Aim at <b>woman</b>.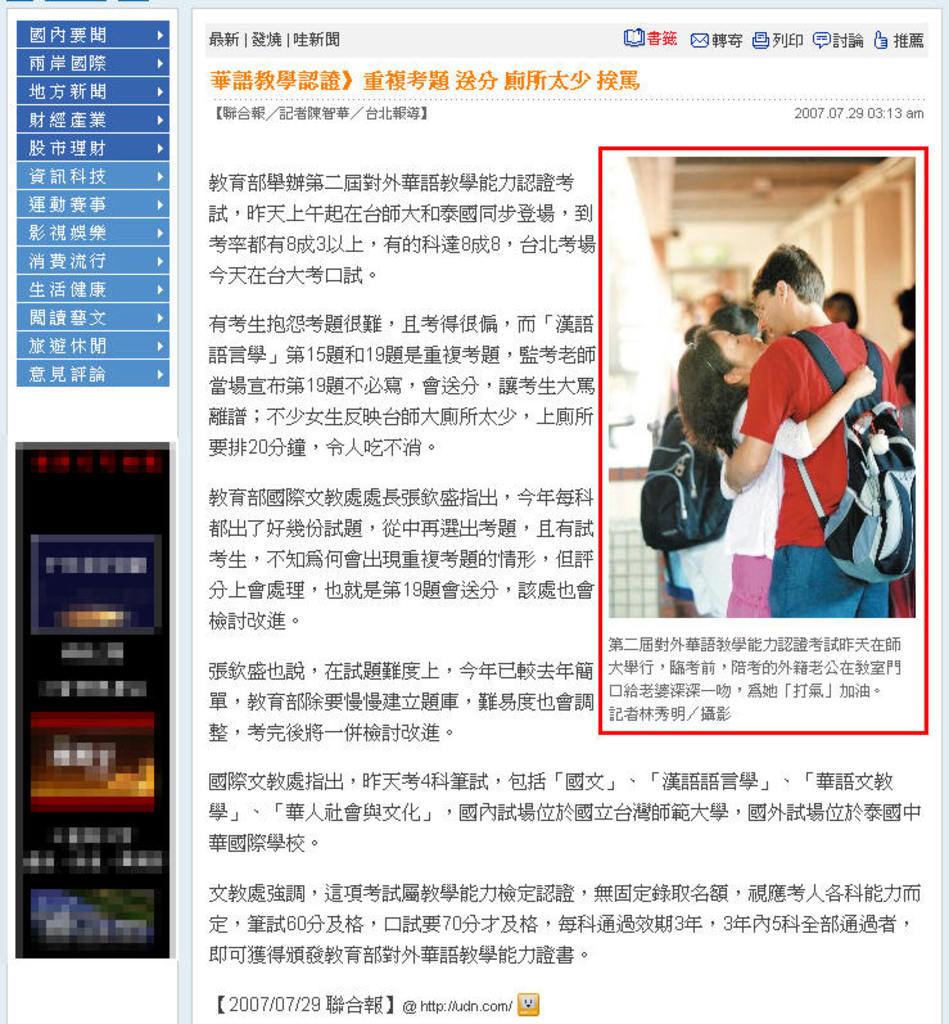
Aimed at rect(672, 325, 872, 614).
